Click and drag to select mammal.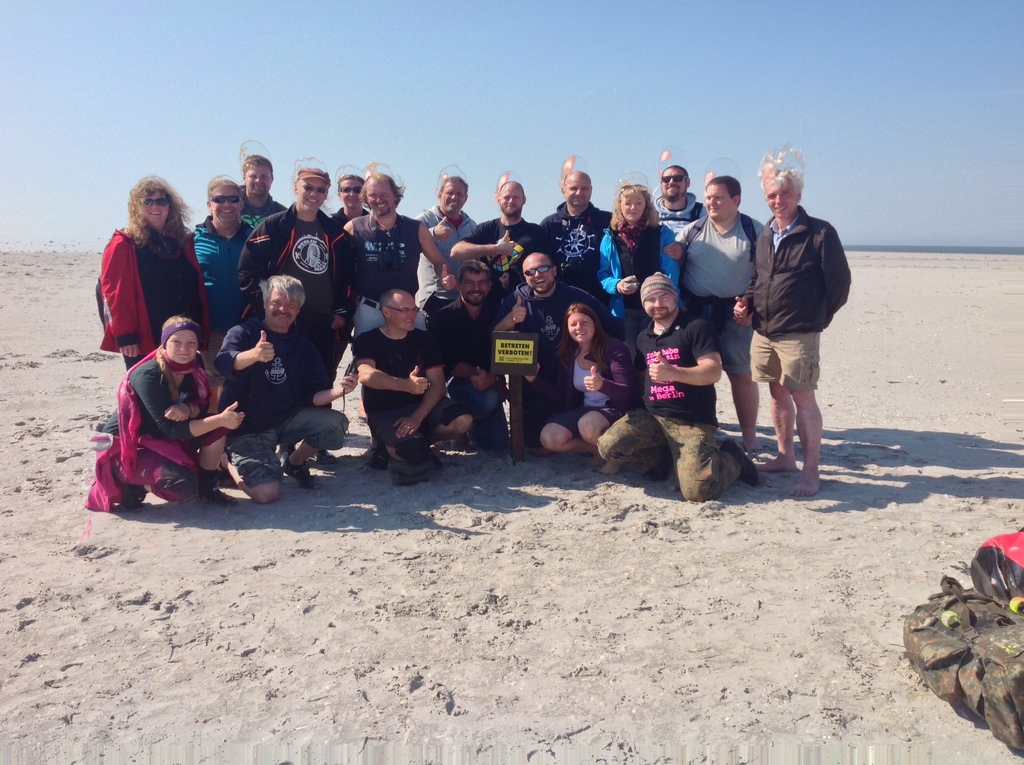
Selection: BBox(354, 287, 476, 470).
